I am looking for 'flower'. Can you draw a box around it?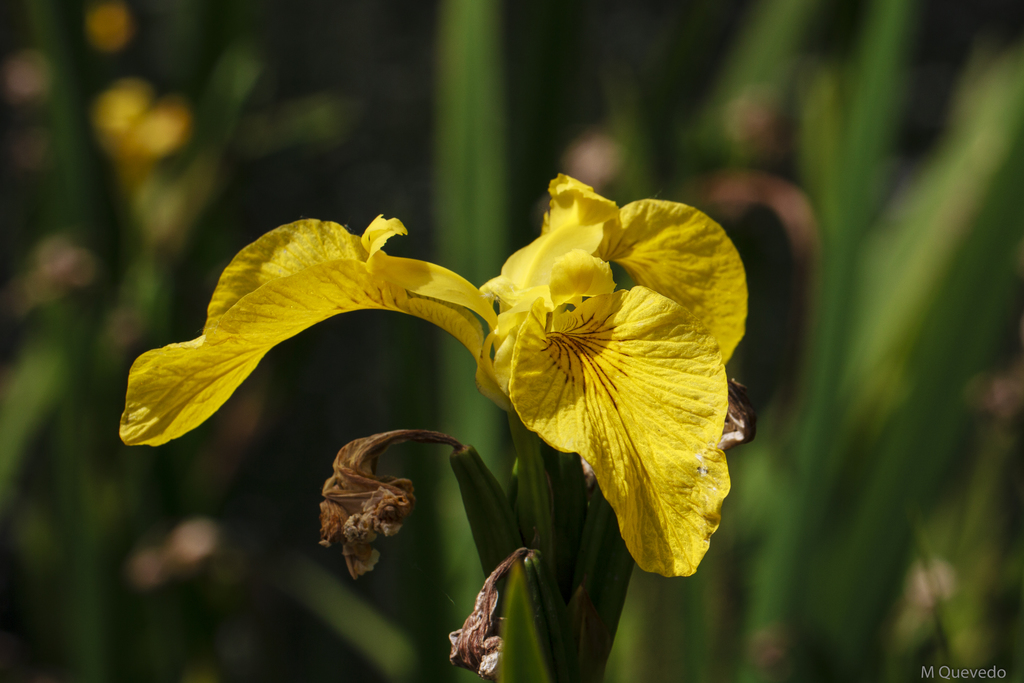
Sure, the bounding box is (198, 140, 756, 570).
